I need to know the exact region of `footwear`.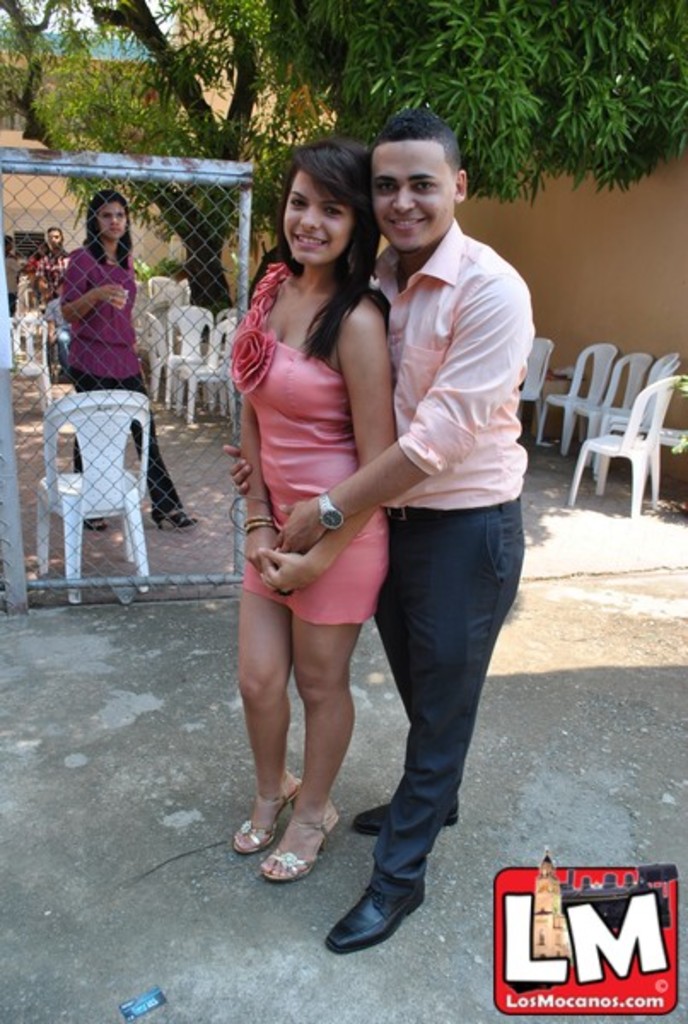
Region: <bbox>259, 797, 340, 877</bbox>.
